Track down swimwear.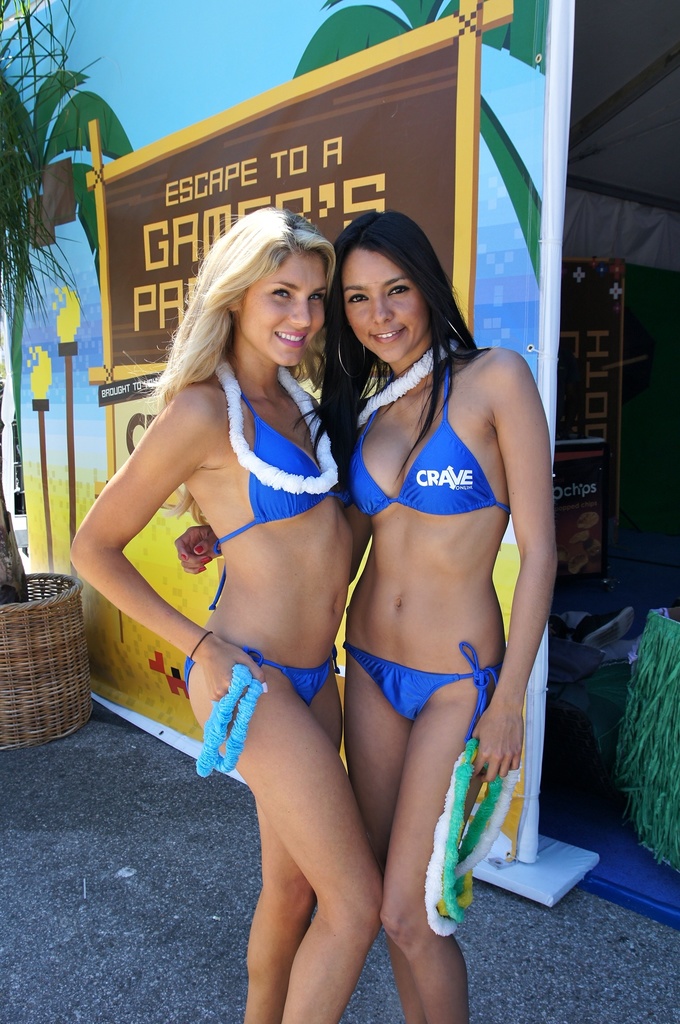
Tracked to 206,365,345,607.
